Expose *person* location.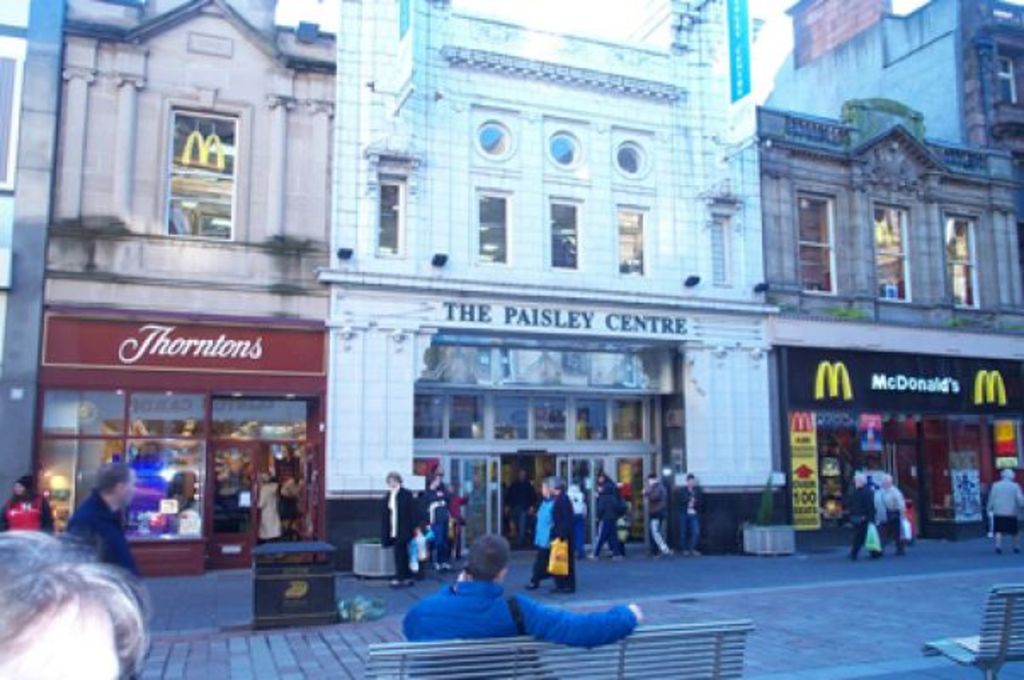
Exposed at [x1=60, y1=454, x2=143, y2=580].
